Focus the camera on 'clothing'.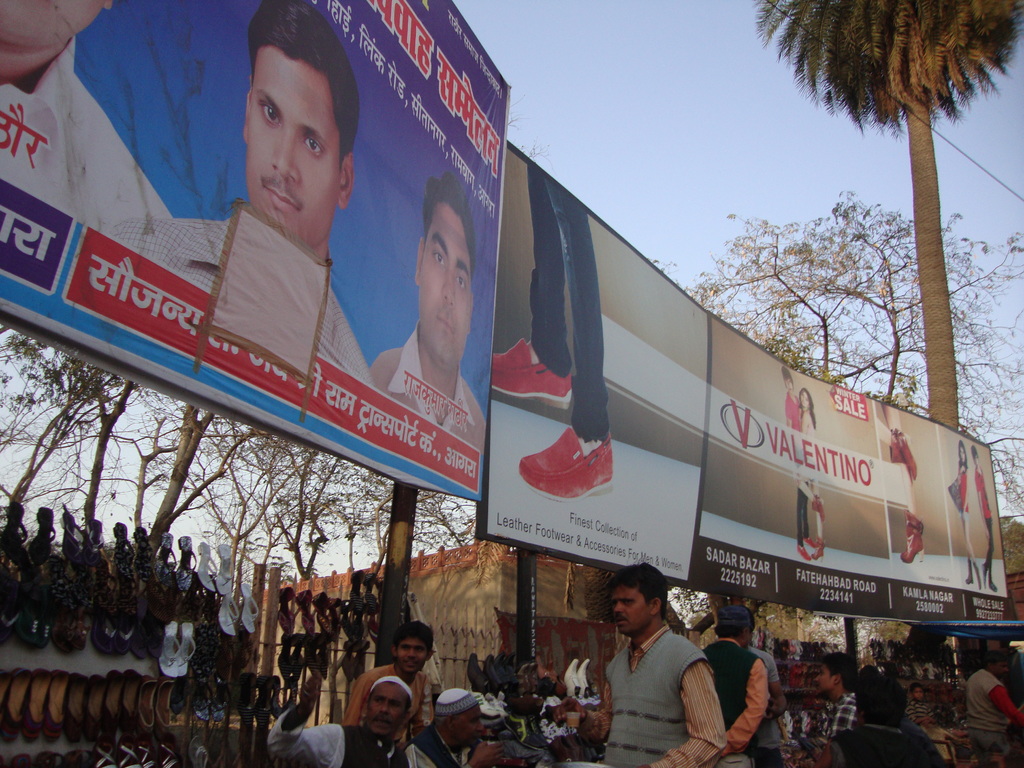
Focus region: locate(261, 715, 448, 767).
